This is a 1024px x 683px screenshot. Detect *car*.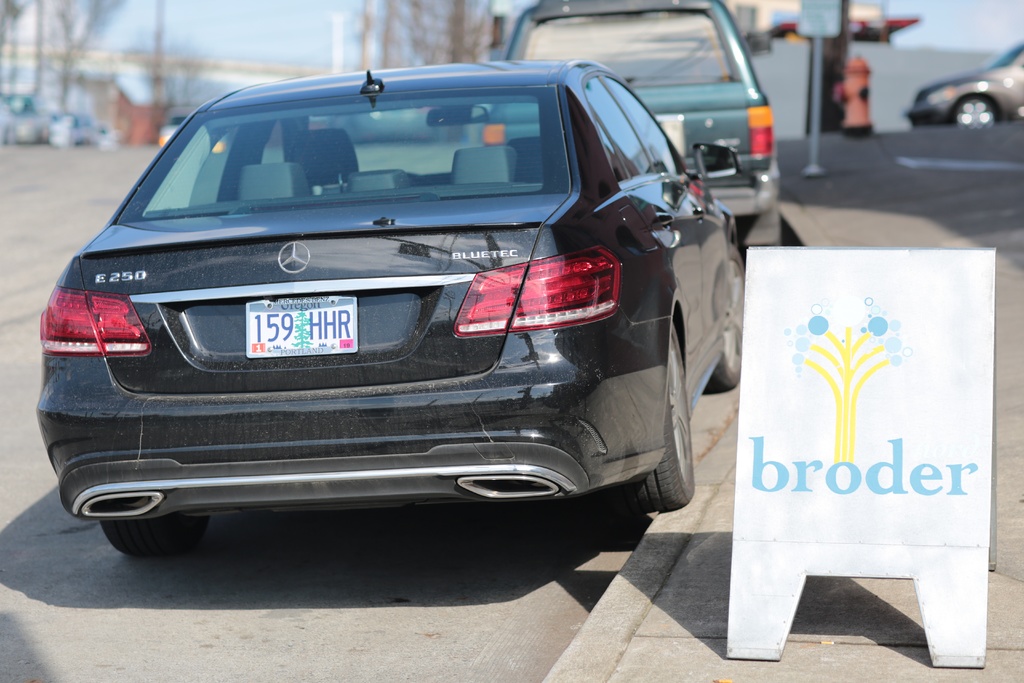
region(1011, 105, 1023, 130).
